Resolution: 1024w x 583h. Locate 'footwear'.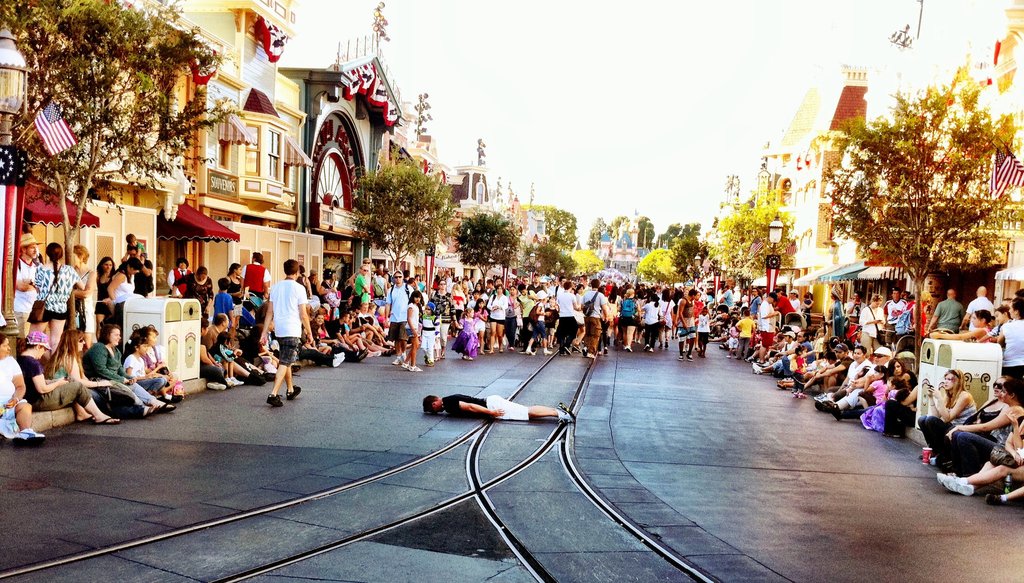
(224, 373, 244, 384).
